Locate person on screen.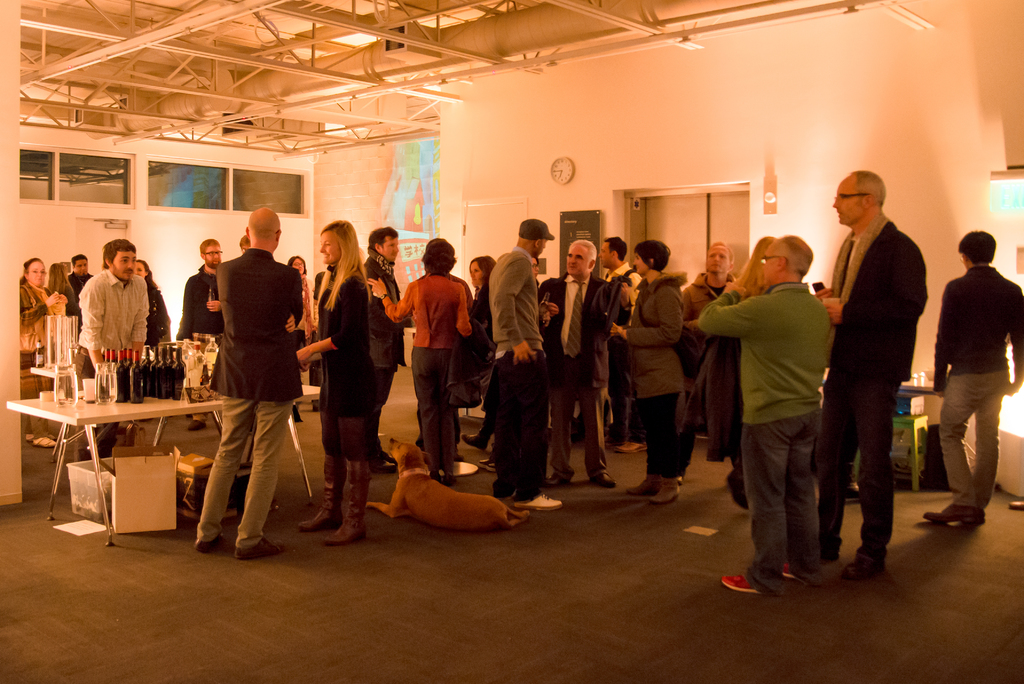
On screen at [x1=189, y1=214, x2=289, y2=555].
